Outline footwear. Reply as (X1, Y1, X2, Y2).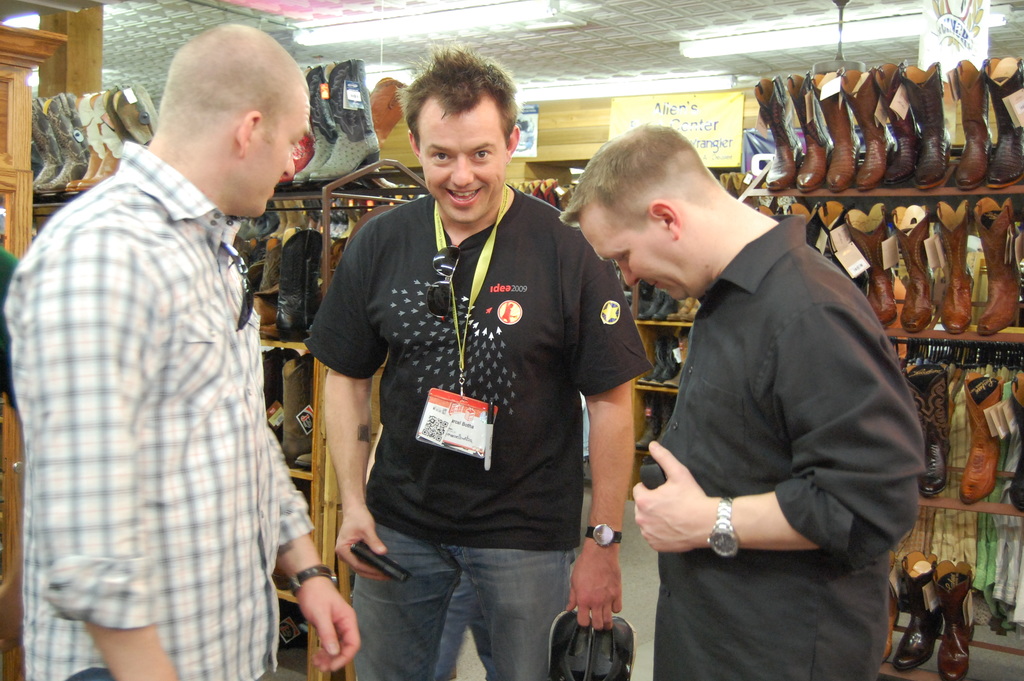
(783, 71, 829, 196).
